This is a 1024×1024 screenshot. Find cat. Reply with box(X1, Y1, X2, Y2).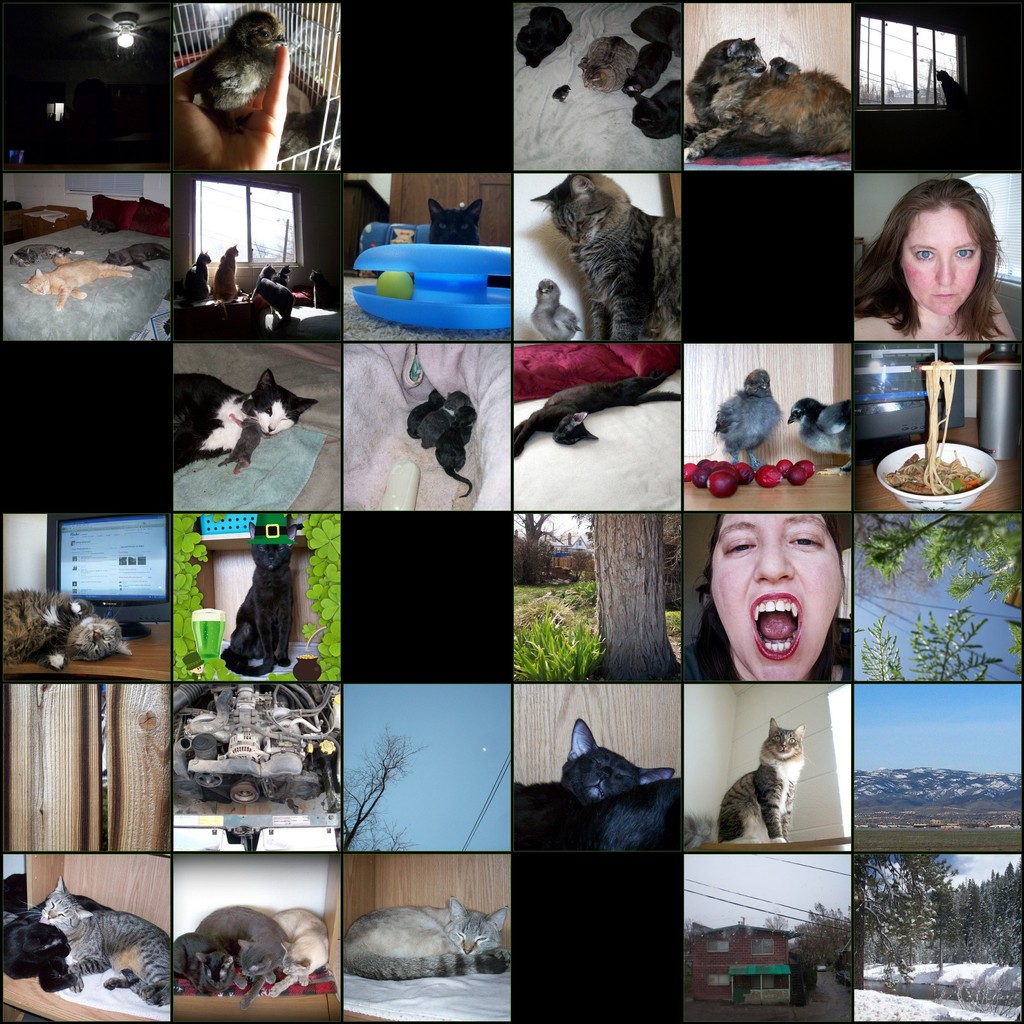
box(625, 39, 667, 95).
